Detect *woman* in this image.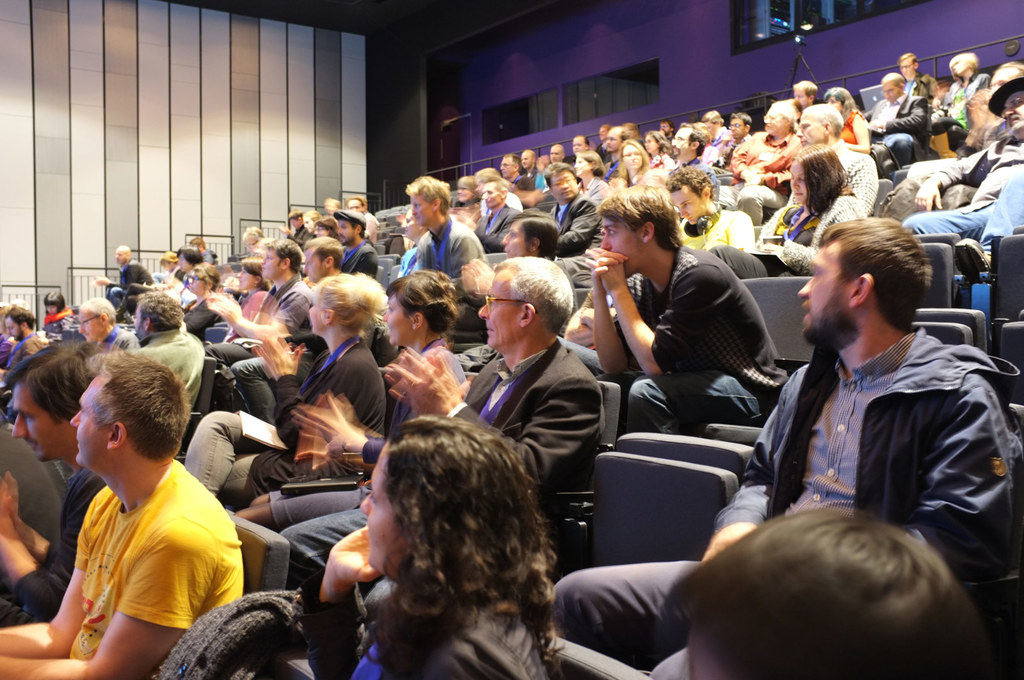
Detection: bbox(827, 87, 872, 157).
